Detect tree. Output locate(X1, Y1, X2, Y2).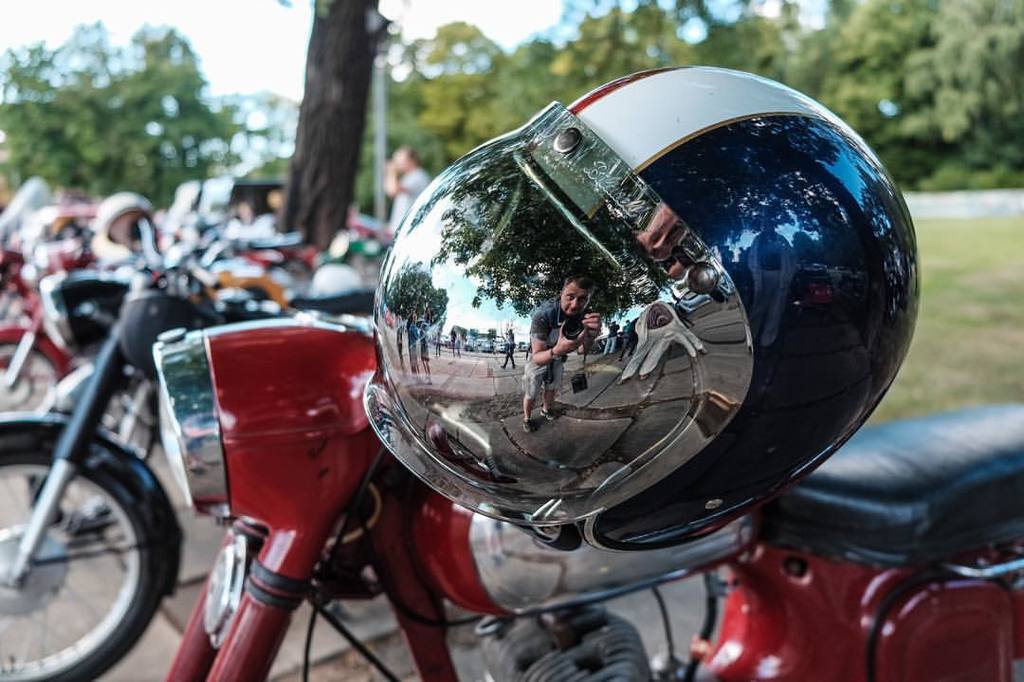
locate(22, 23, 264, 209).
